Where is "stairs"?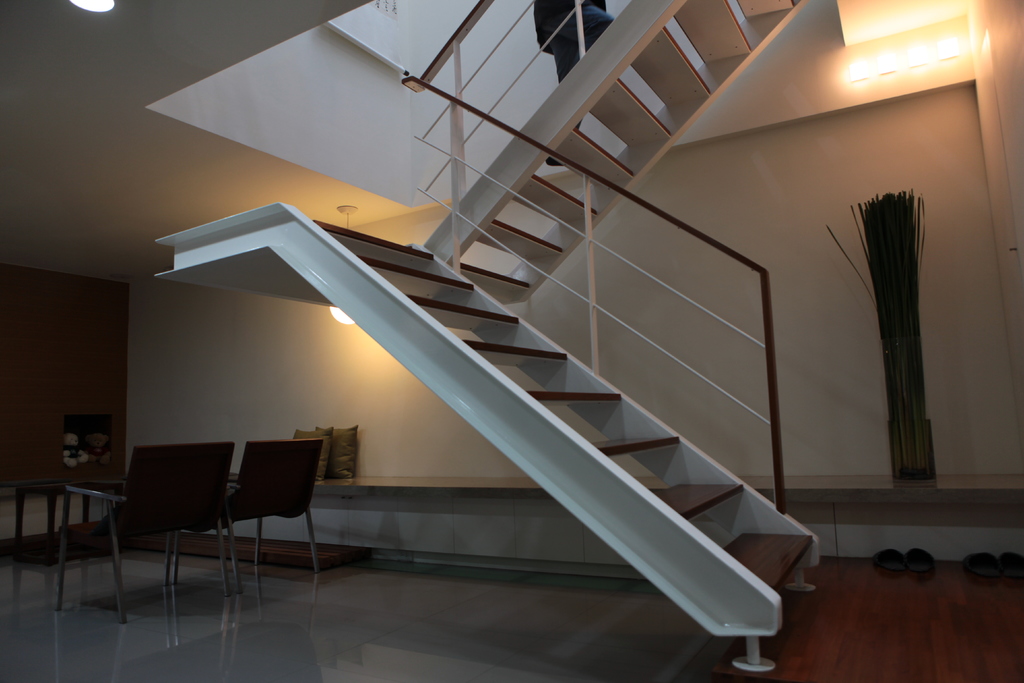
l=310, t=0, r=815, b=672.
